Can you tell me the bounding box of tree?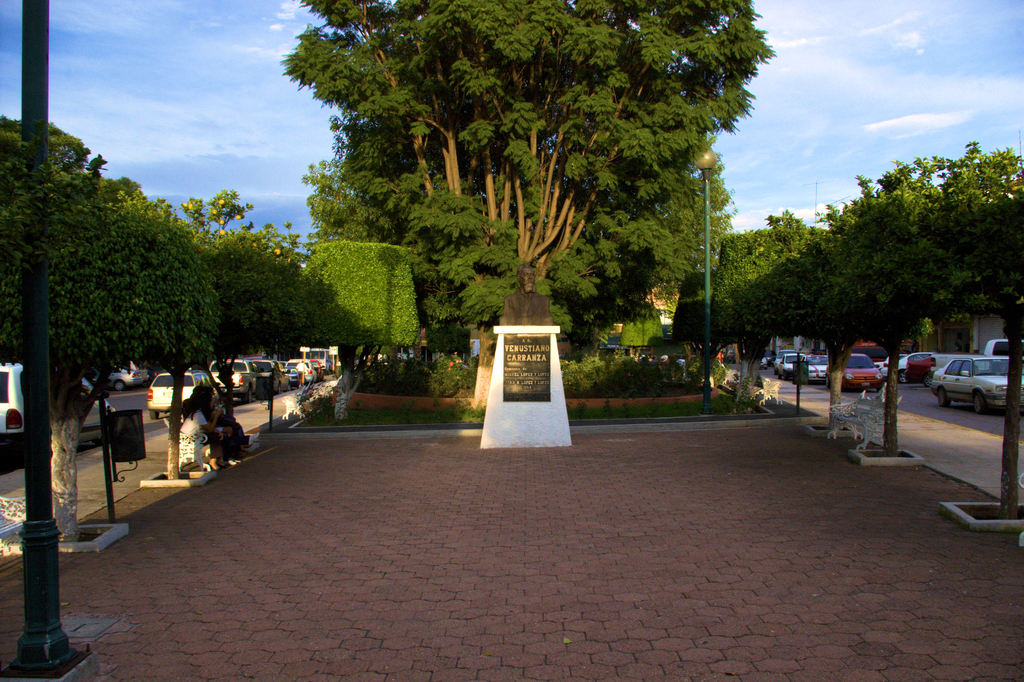
[0, 105, 91, 170].
